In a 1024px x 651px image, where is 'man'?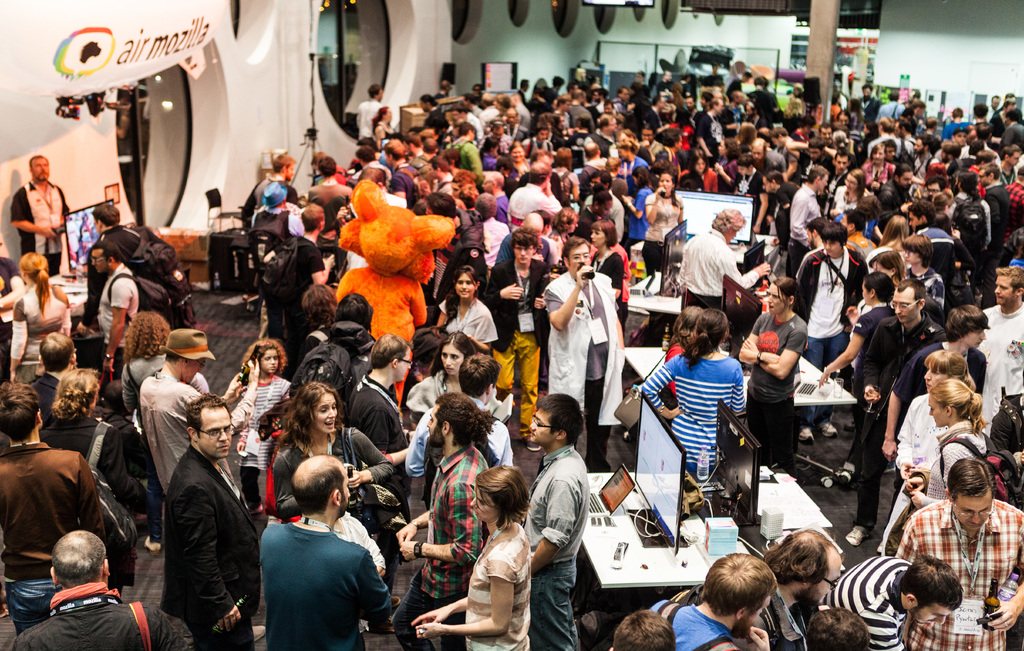
pyautogui.locateOnScreen(348, 333, 415, 634).
